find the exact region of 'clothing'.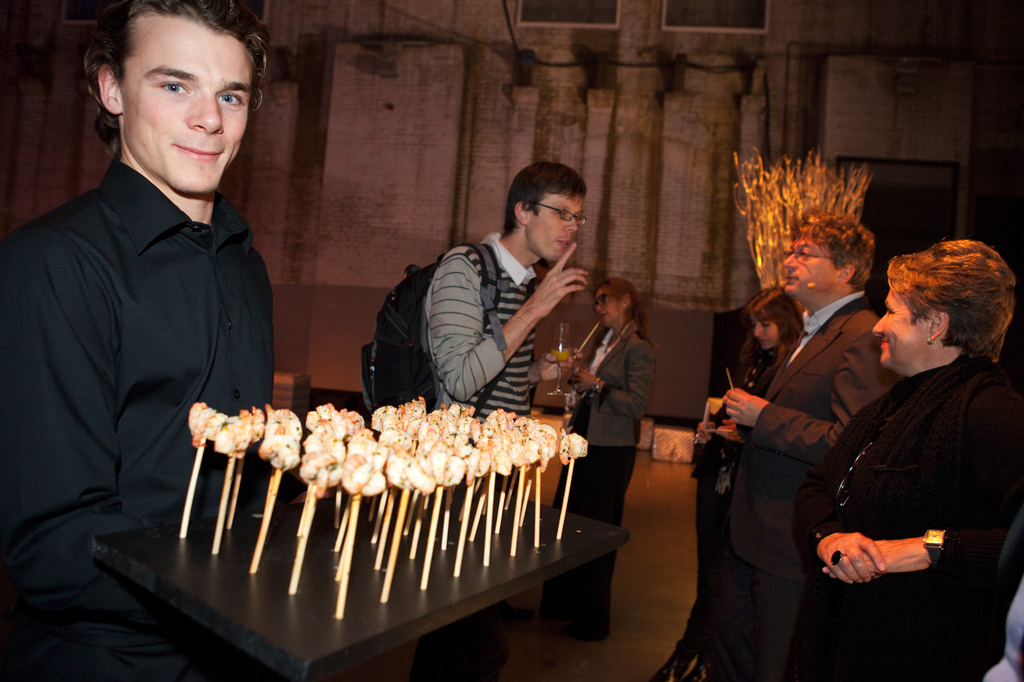
Exact region: {"left": 646, "top": 348, "right": 797, "bottom": 681}.
